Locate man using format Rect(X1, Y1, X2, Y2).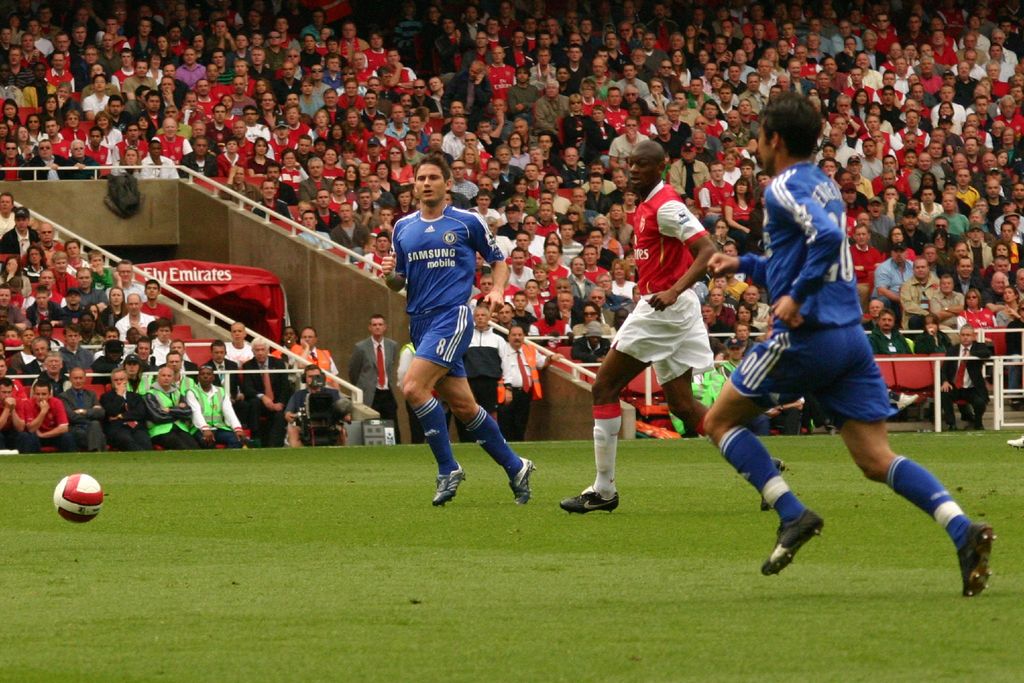
Rect(174, 135, 216, 181).
